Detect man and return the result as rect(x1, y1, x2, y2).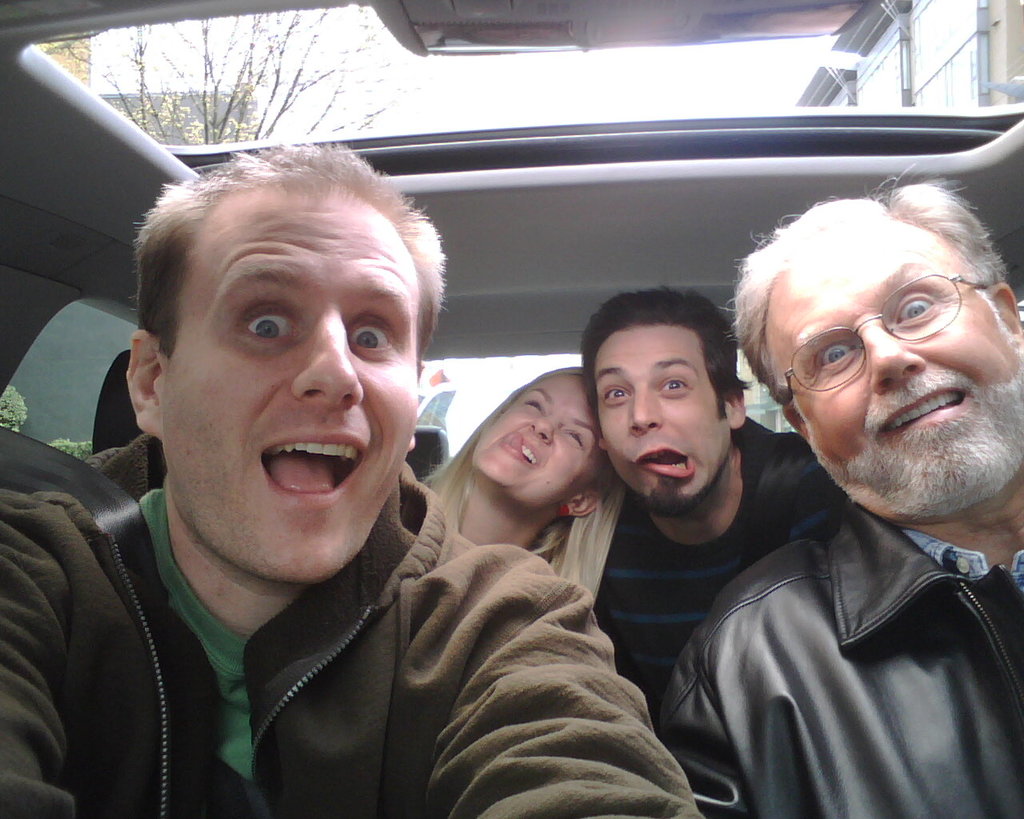
rect(649, 187, 1023, 801).
